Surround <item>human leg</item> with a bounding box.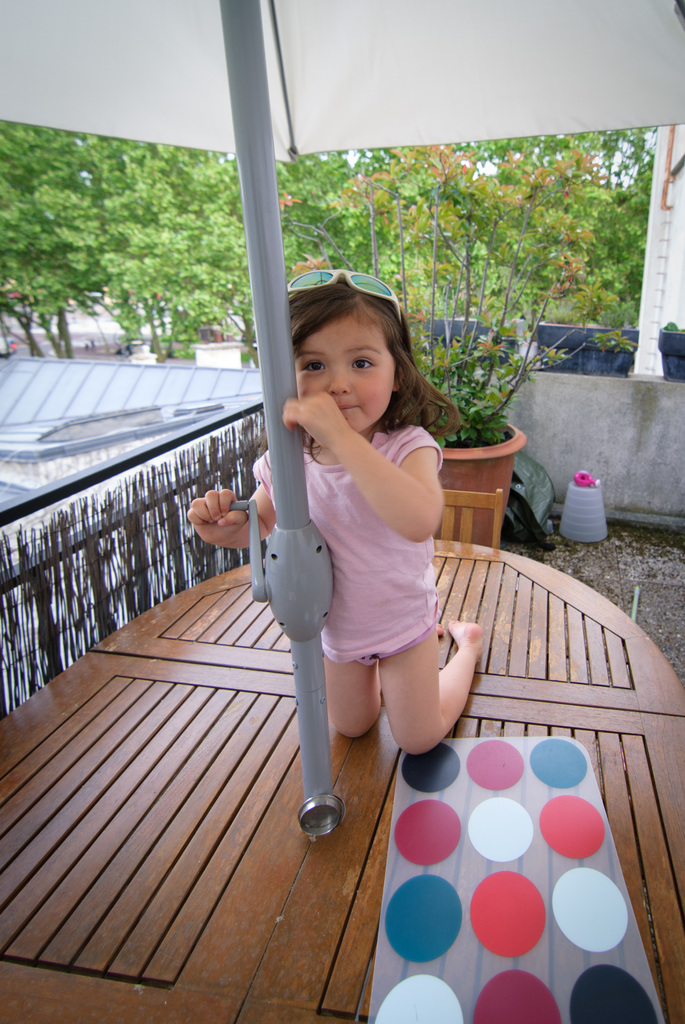
<box>320,619,444,743</box>.
